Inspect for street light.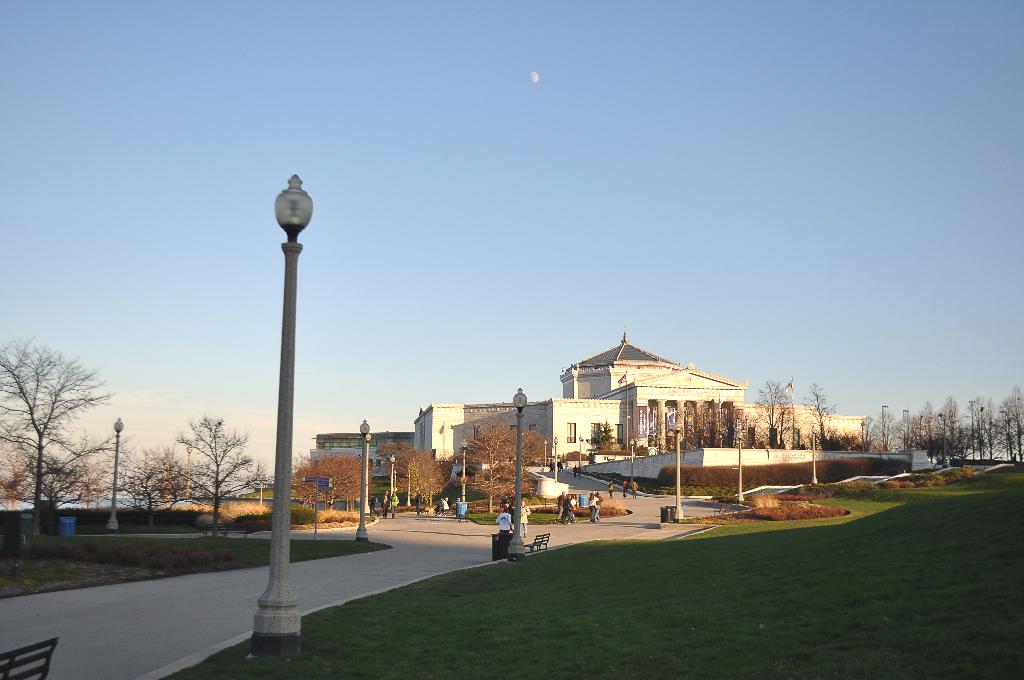
Inspection: left=671, top=416, right=686, bottom=521.
